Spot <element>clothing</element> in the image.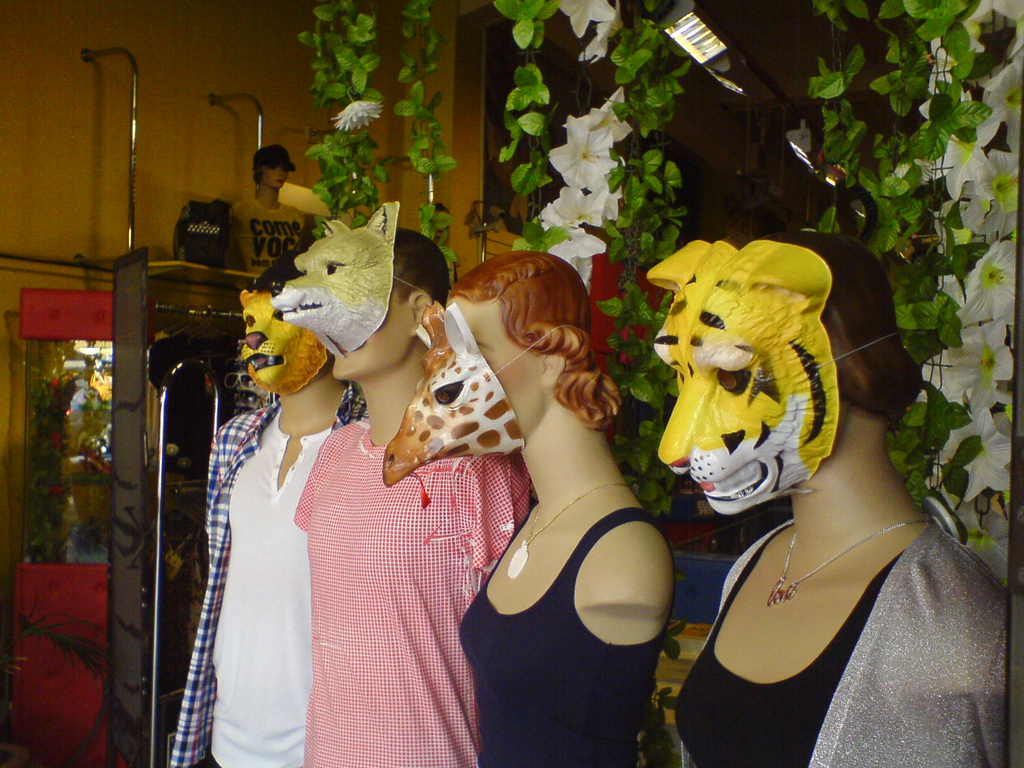
<element>clothing</element> found at bbox(290, 413, 538, 765).
